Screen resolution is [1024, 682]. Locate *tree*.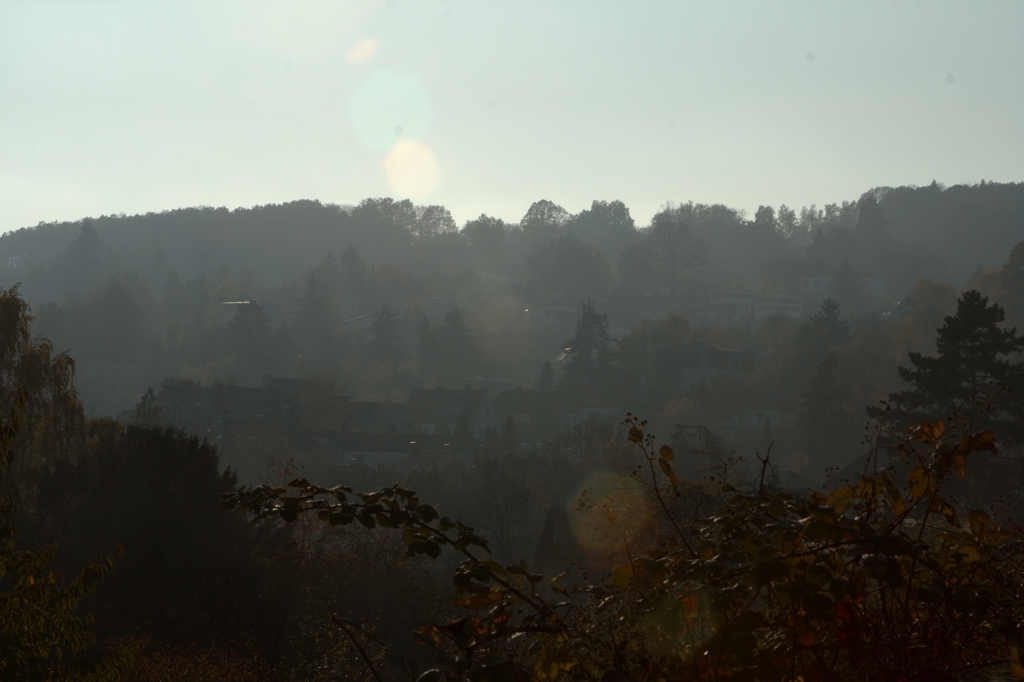
BBox(0, 314, 99, 681).
